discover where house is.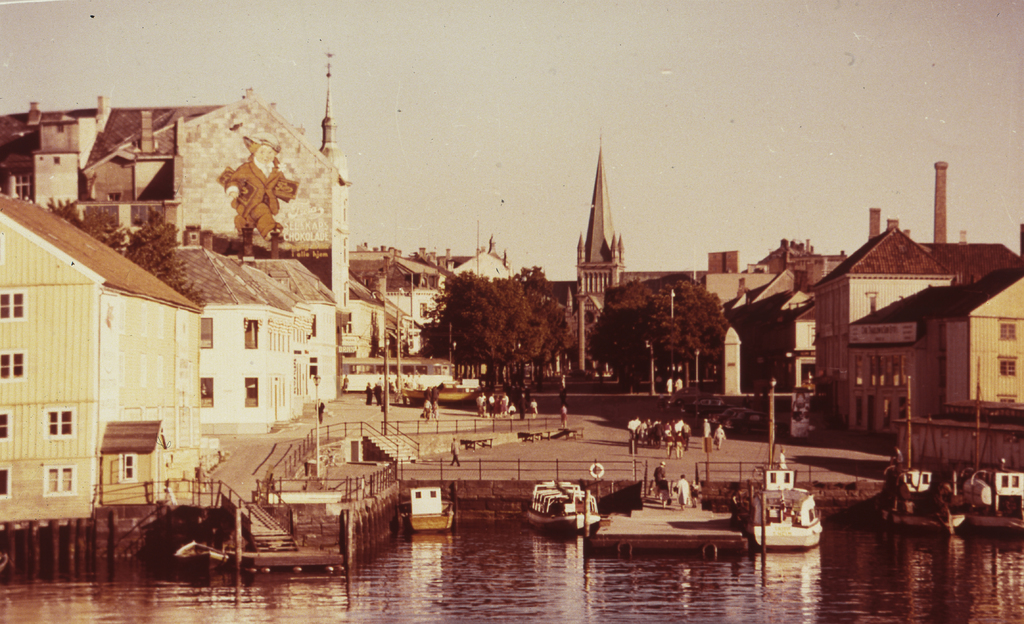
Discovered at select_region(137, 241, 341, 429).
